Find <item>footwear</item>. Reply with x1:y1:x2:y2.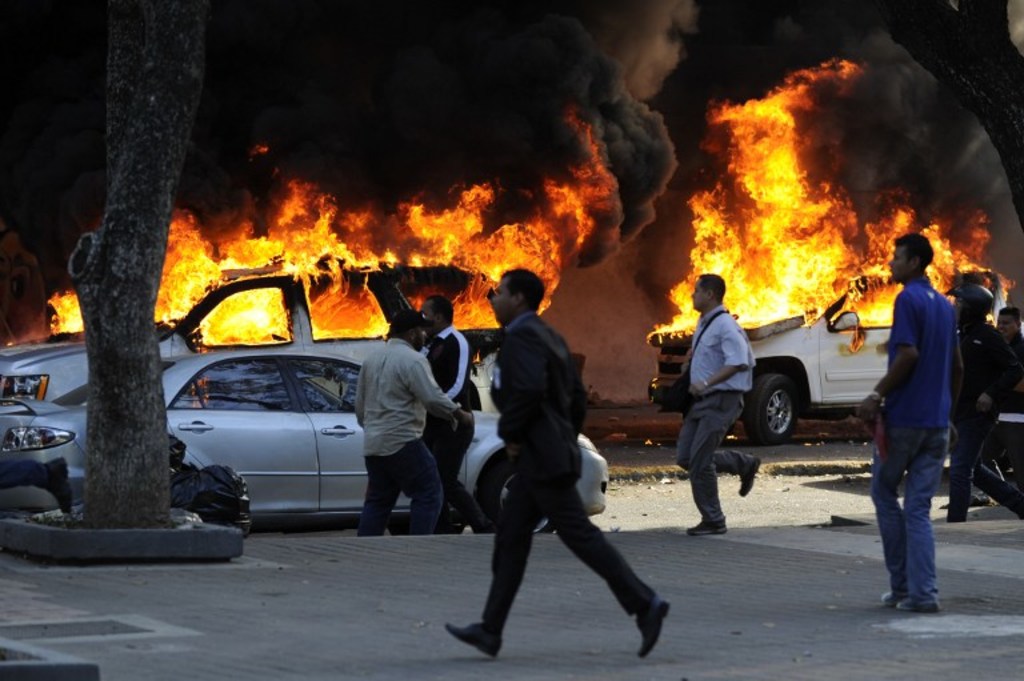
739:453:765:498.
